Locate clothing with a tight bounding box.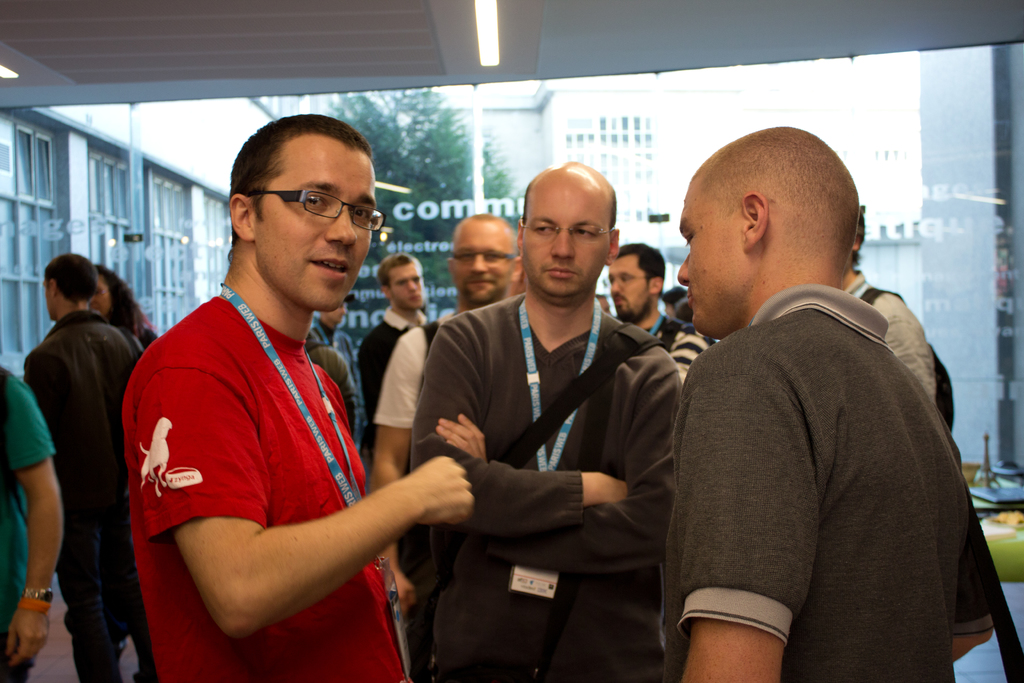
bbox(10, 315, 141, 680).
